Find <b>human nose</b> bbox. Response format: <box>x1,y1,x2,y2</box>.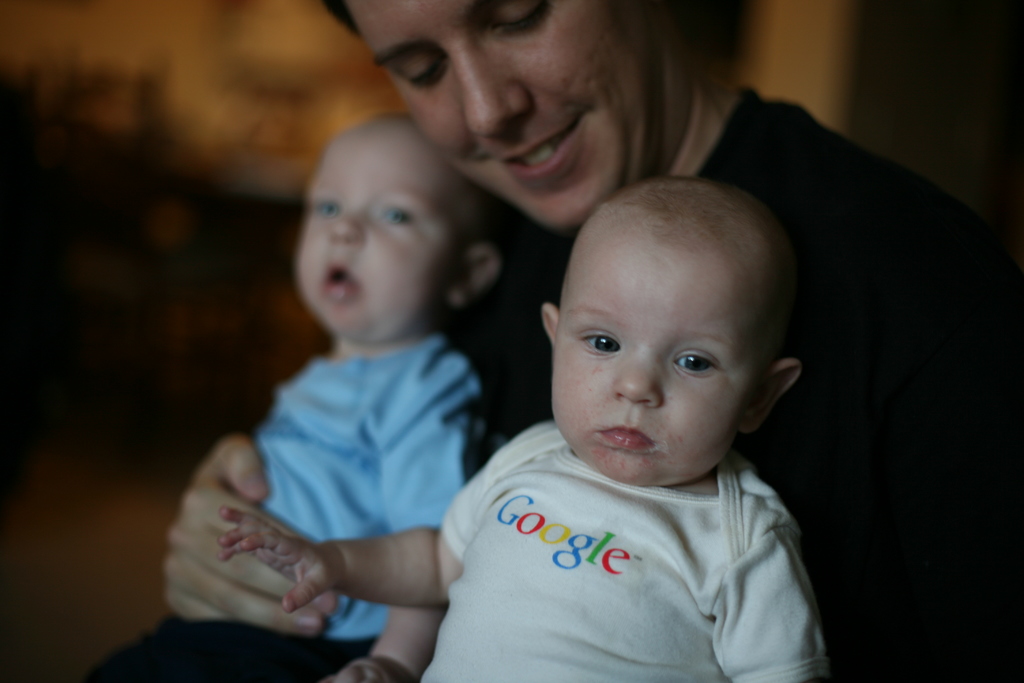
<box>330,212,365,257</box>.
